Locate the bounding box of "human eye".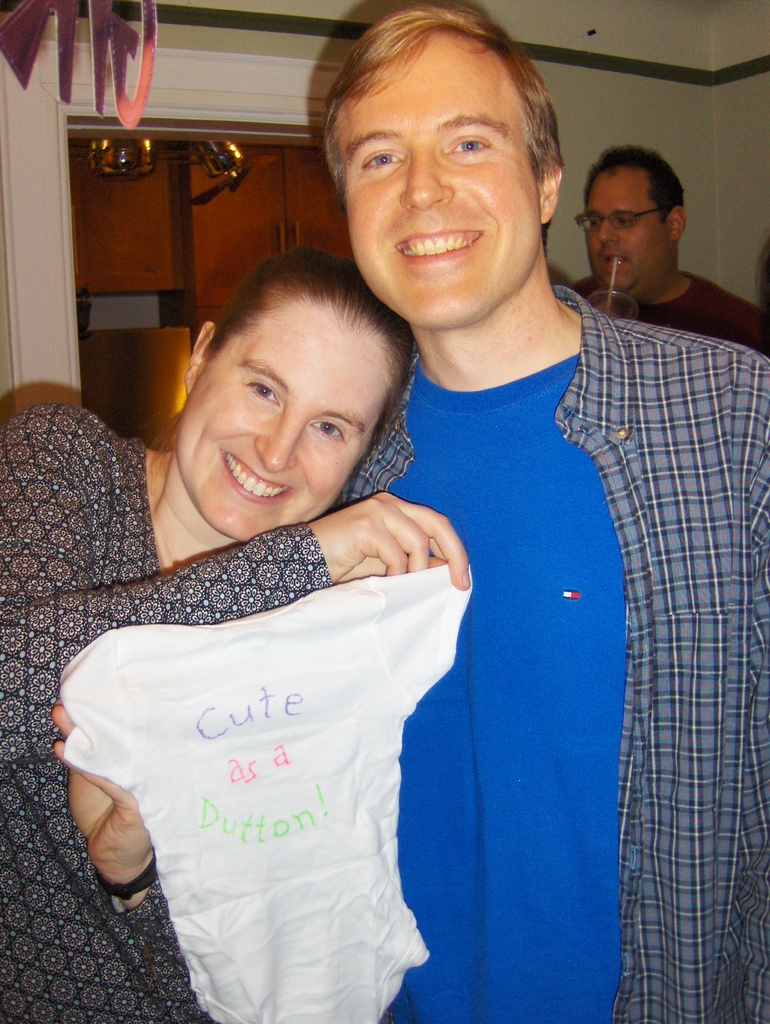
Bounding box: {"x1": 584, "y1": 218, "x2": 598, "y2": 232}.
